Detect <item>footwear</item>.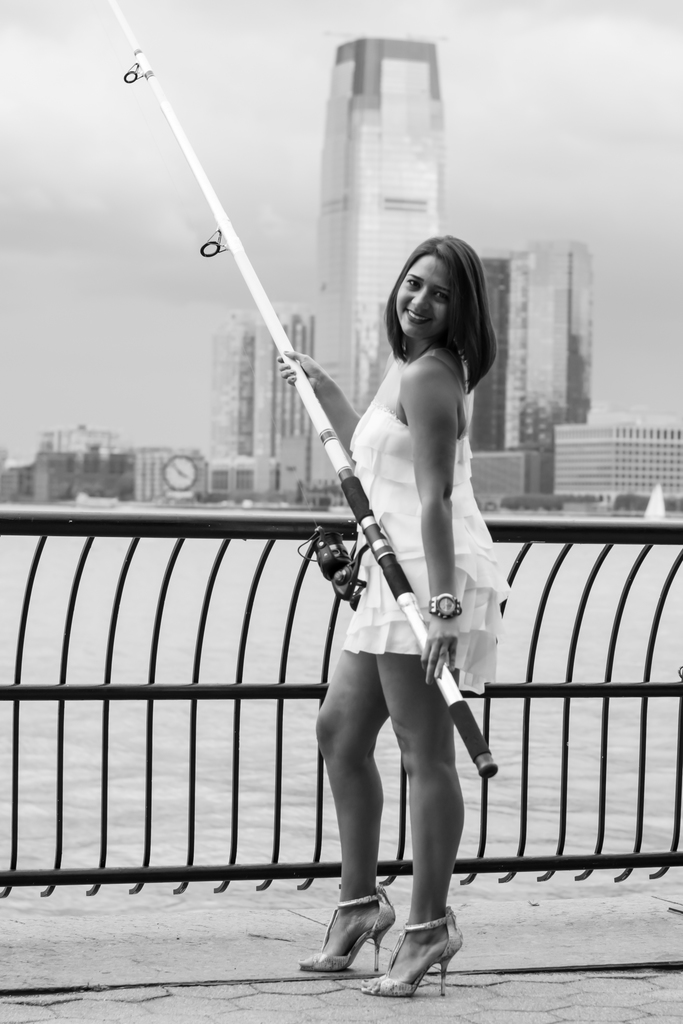
Detected at detection(373, 915, 463, 995).
